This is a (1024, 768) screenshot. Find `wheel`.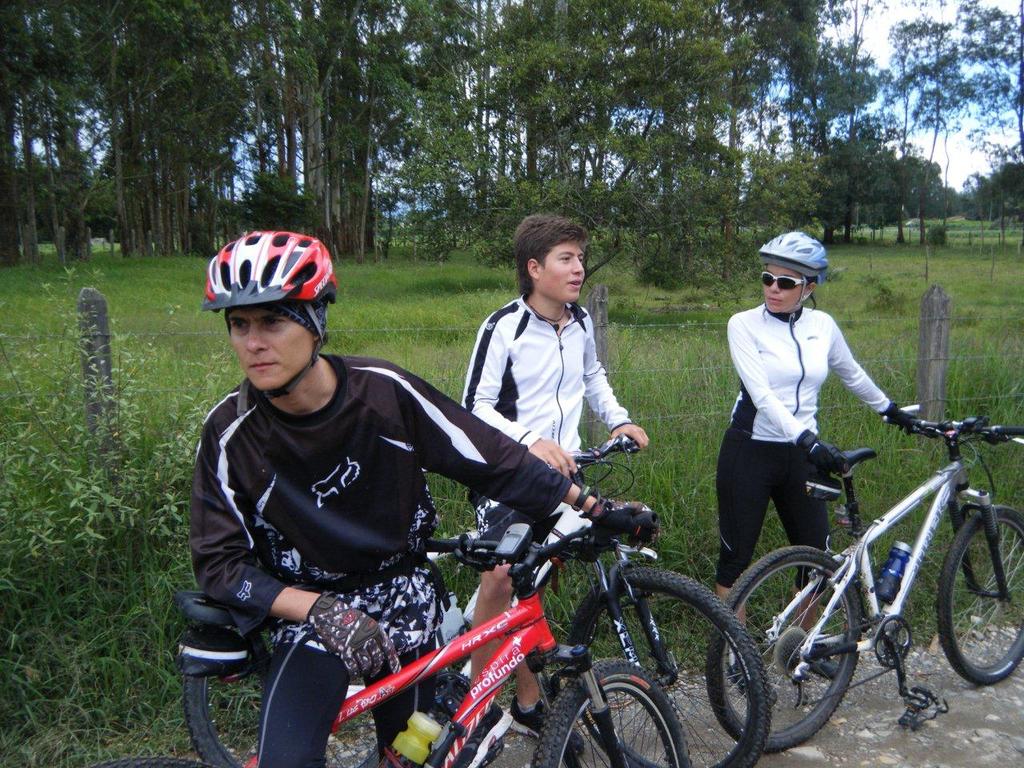
Bounding box: (538,650,690,765).
